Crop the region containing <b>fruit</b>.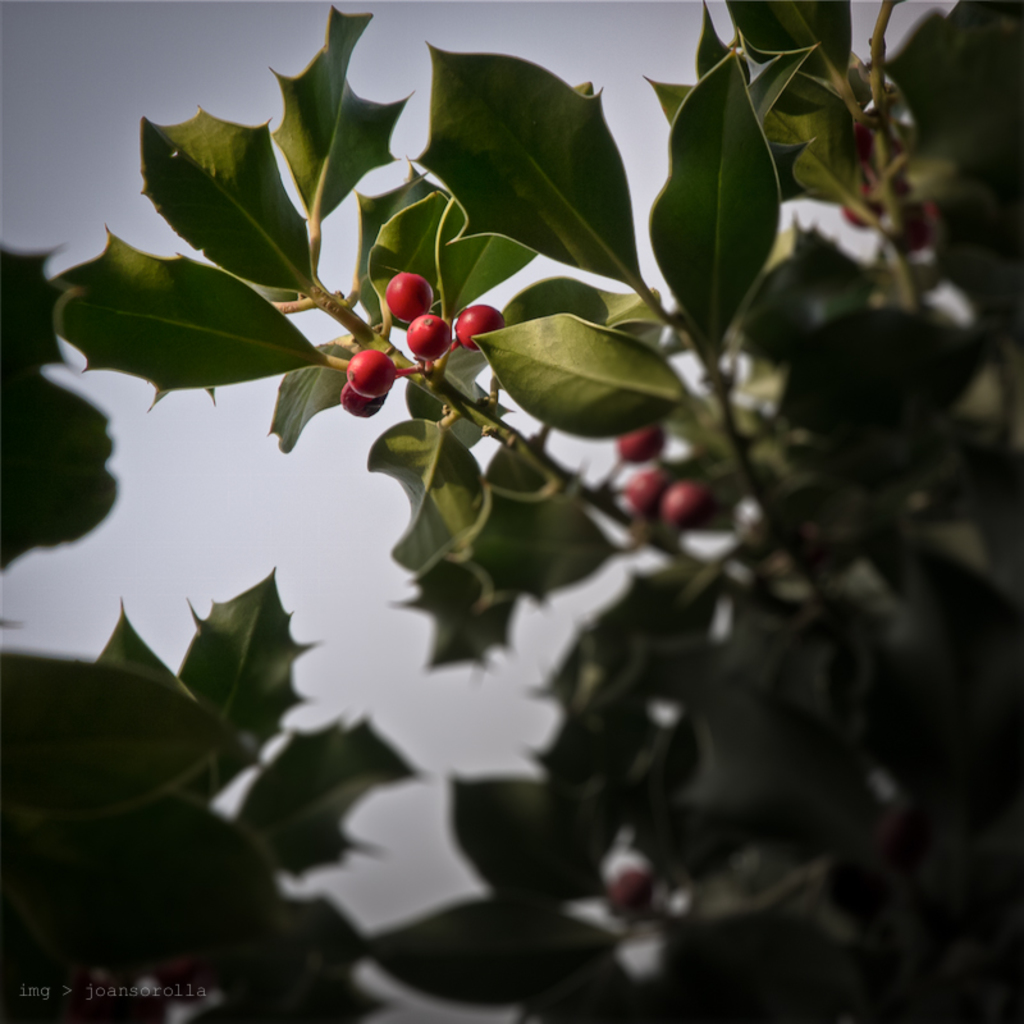
Crop region: 410/310/451/358.
